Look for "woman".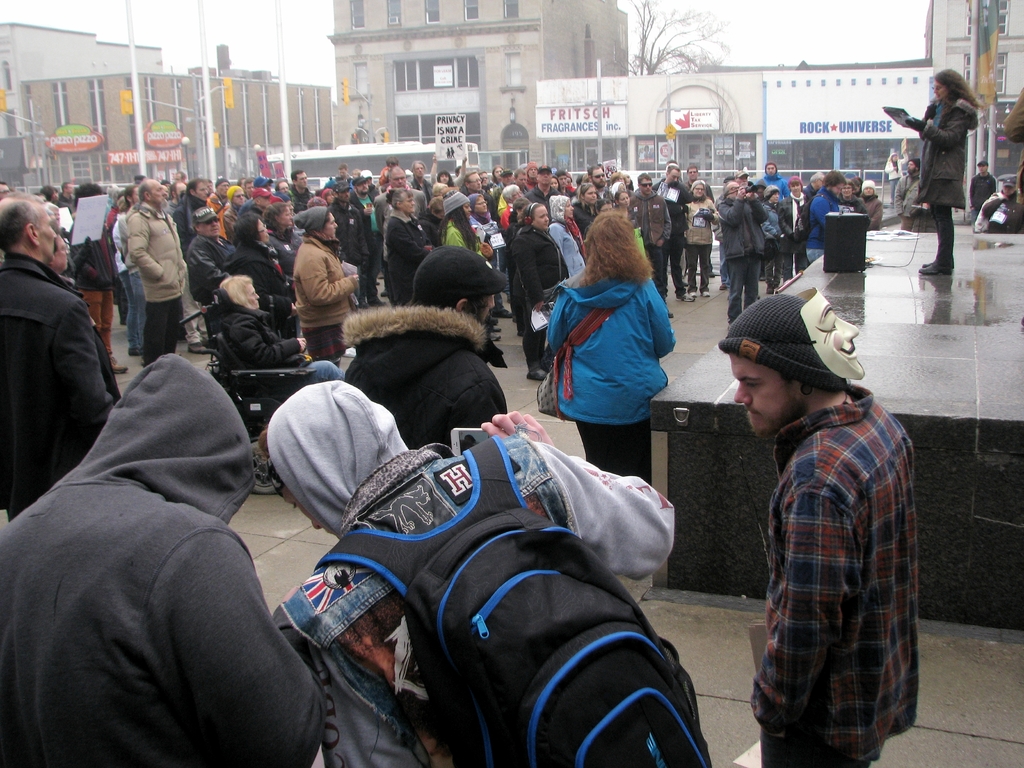
Found: locate(428, 155, 468, 188).
